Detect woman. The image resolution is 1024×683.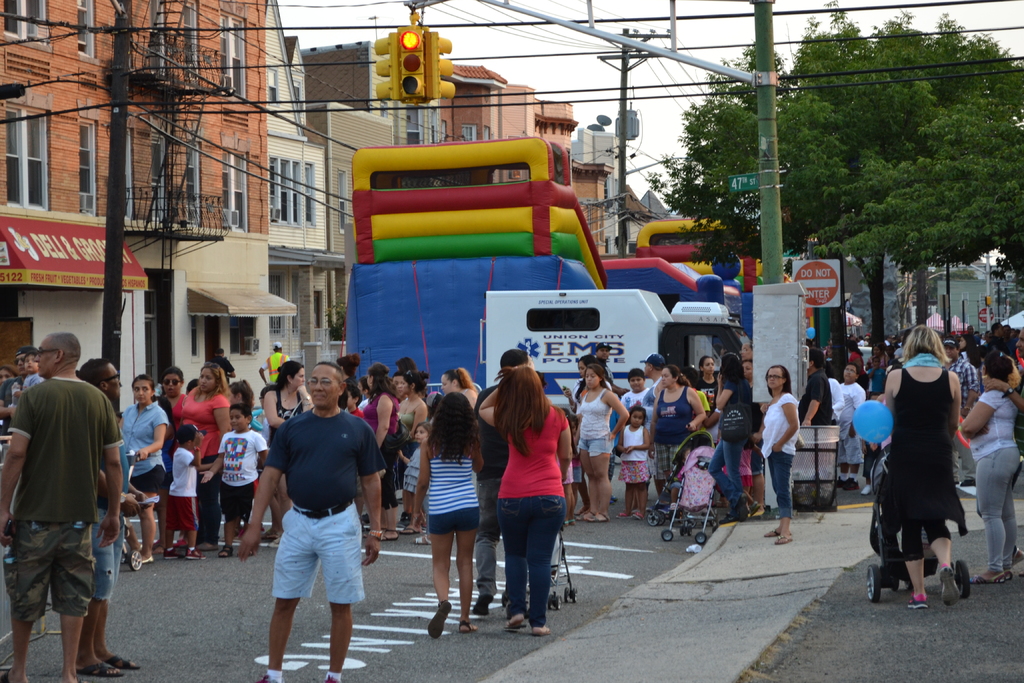
(left=126, top=372, right=172, bottom=562).
